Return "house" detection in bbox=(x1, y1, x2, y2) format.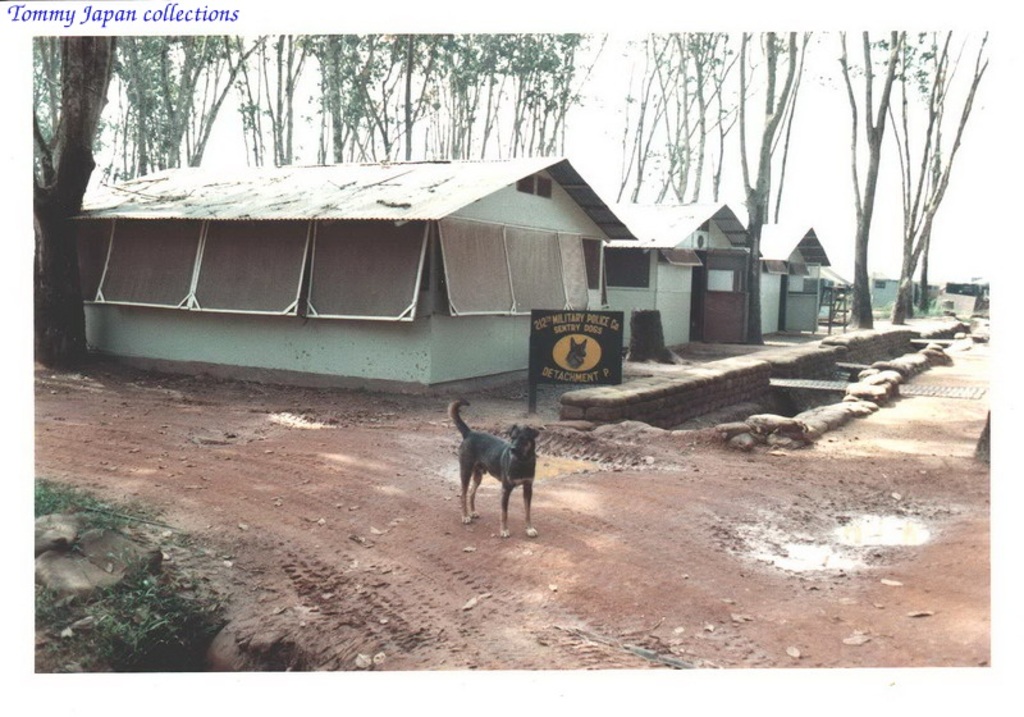
bbox=(69, 156, 634, 392).
